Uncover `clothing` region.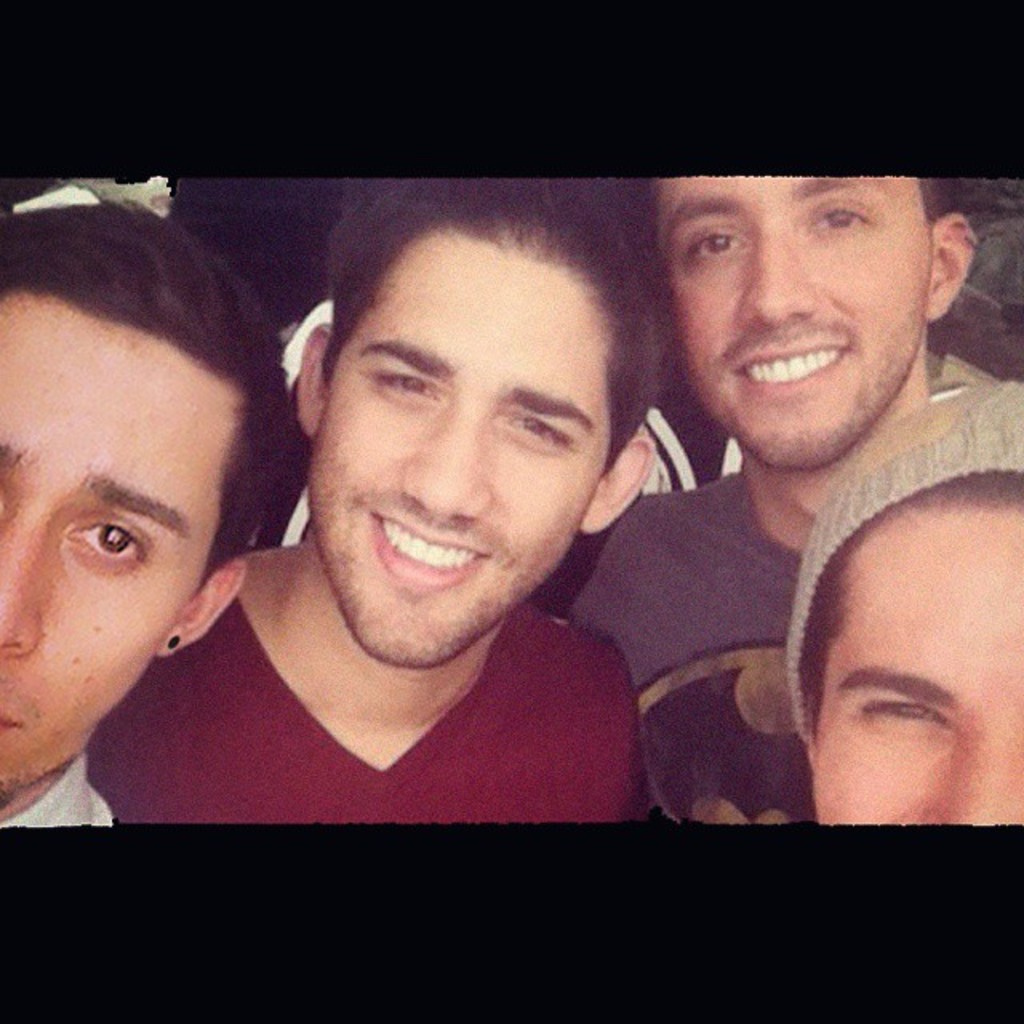
Uncovered: (83,546,728,883).
